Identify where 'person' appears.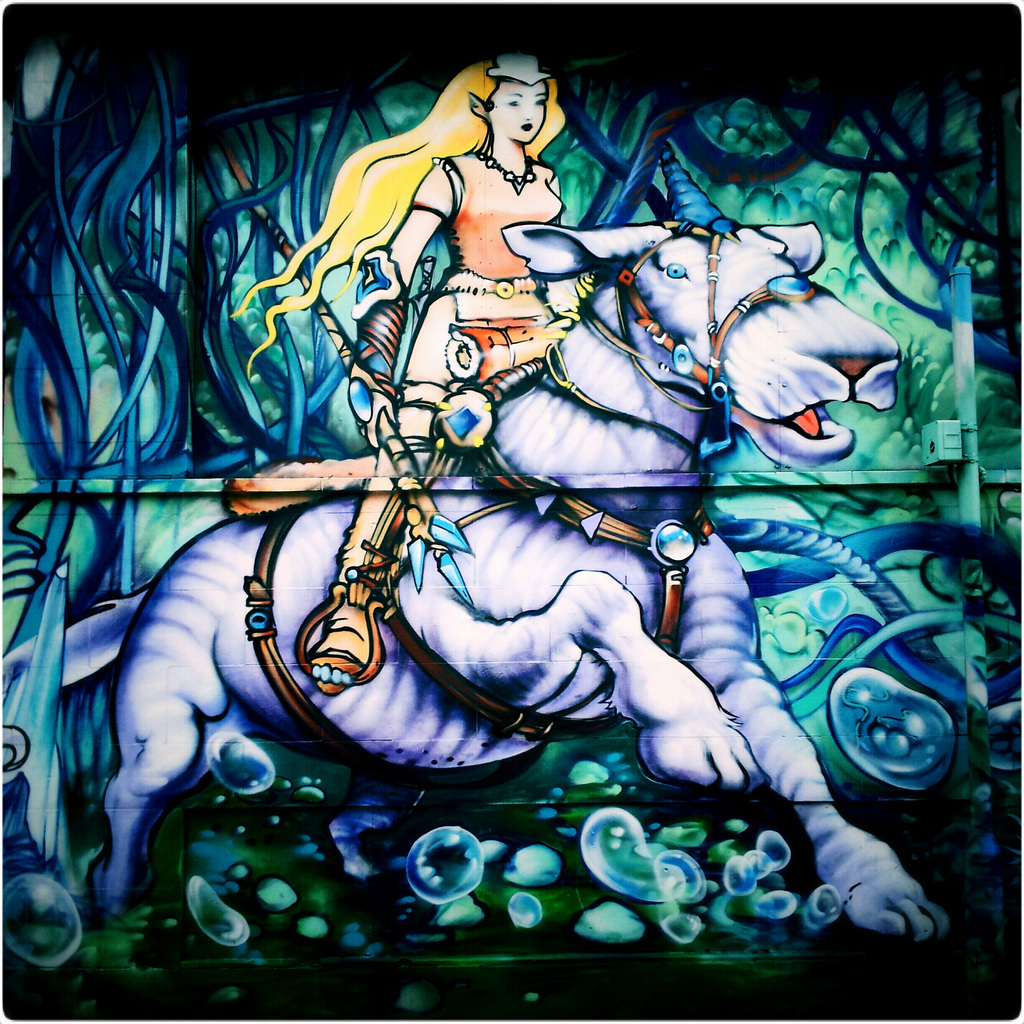
Appears at (231,60,572,700).
